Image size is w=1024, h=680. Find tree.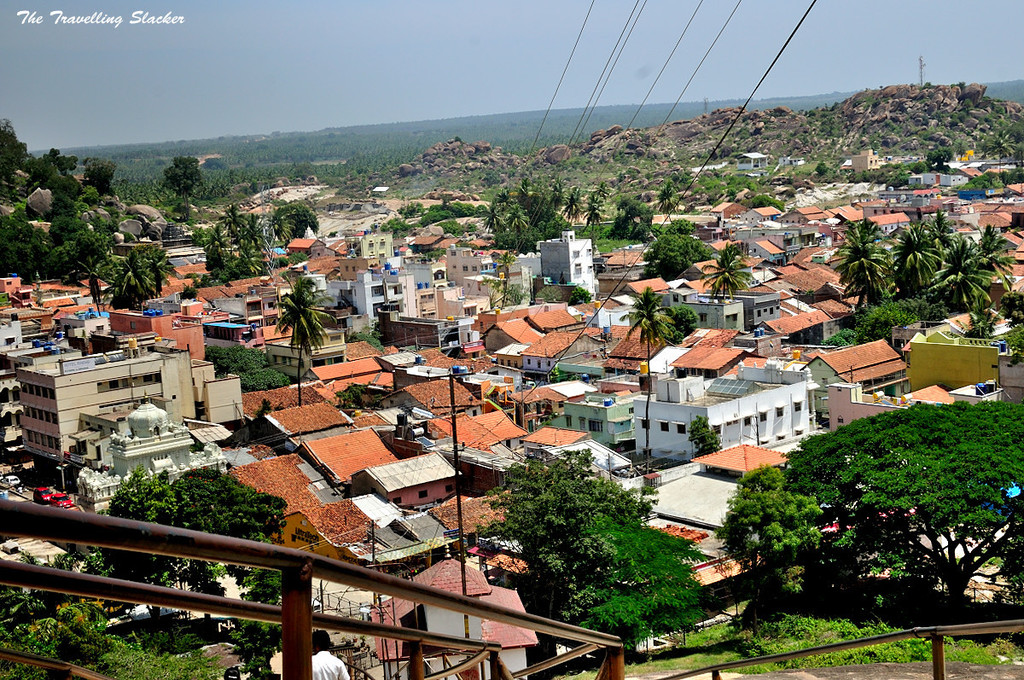
BBox(101, 464, 180, 644).
